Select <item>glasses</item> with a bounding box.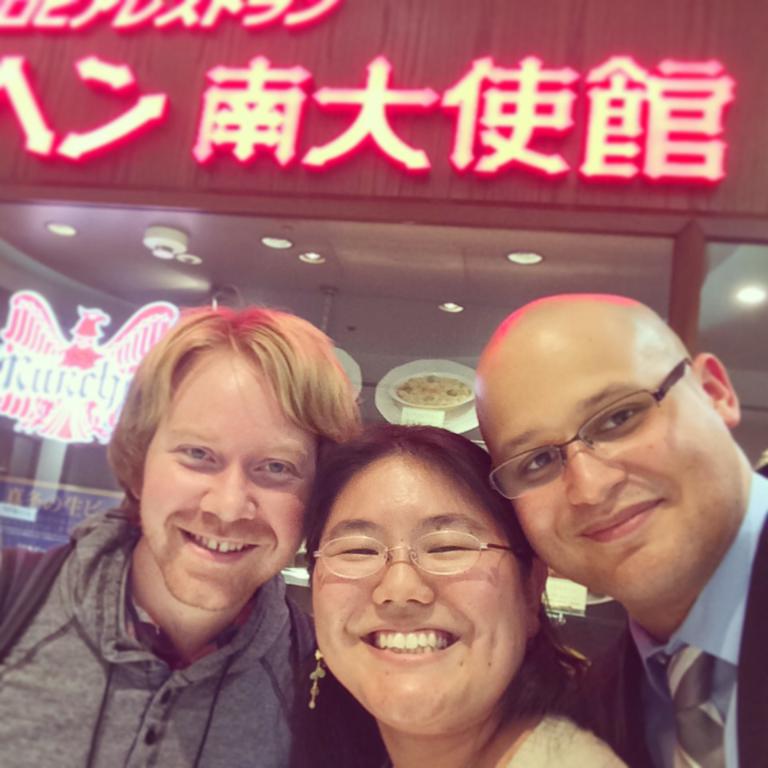
BBox(490, 360, 692, 489).
